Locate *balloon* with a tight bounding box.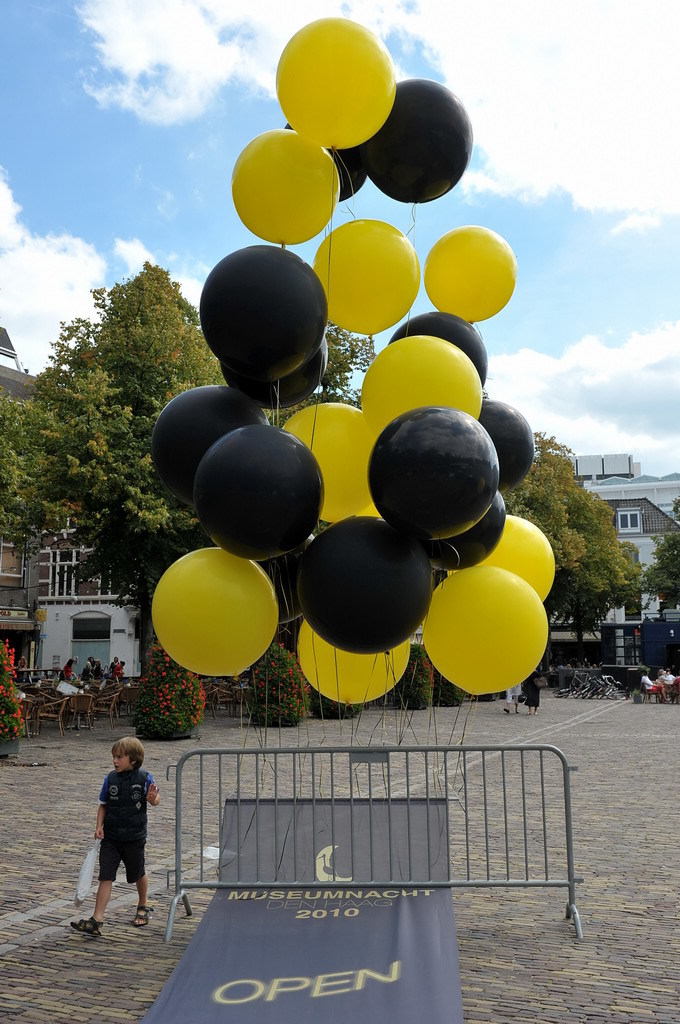
bbox=(279, 409, 378, 531).
